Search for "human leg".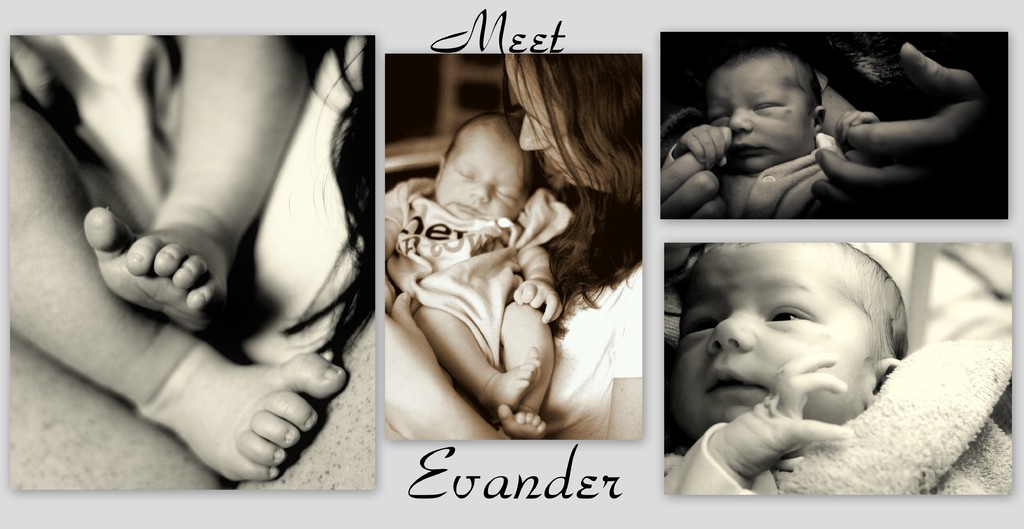
Found at (x1=421, y1=312, x2=535, y2=397).
